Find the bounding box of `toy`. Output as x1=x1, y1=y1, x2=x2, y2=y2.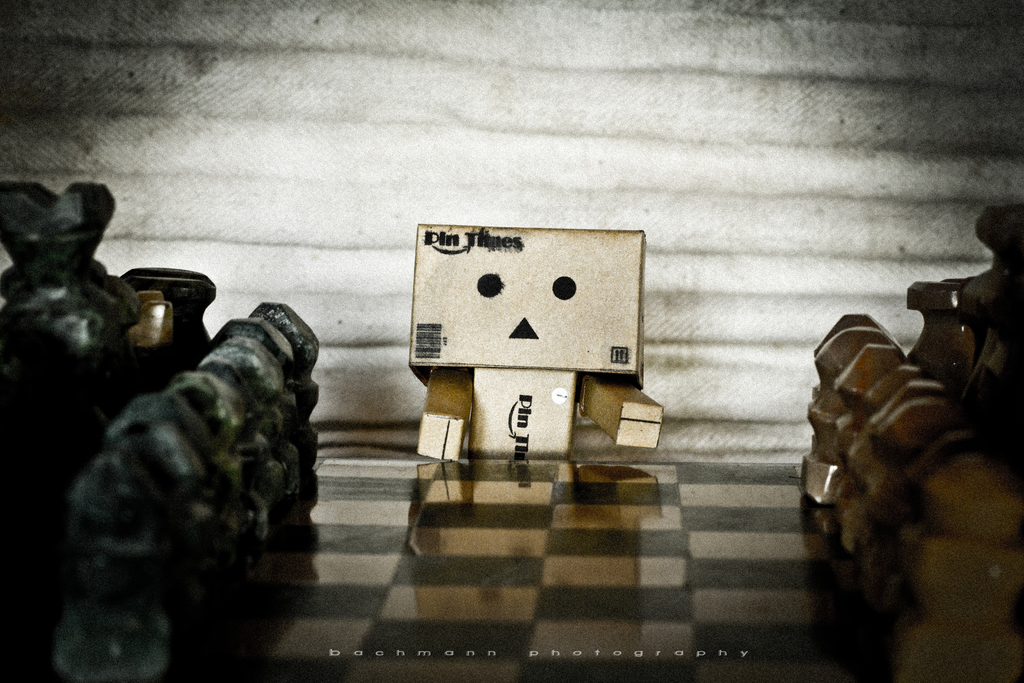
x1=0, y1=172, x2=150, y2=388.
